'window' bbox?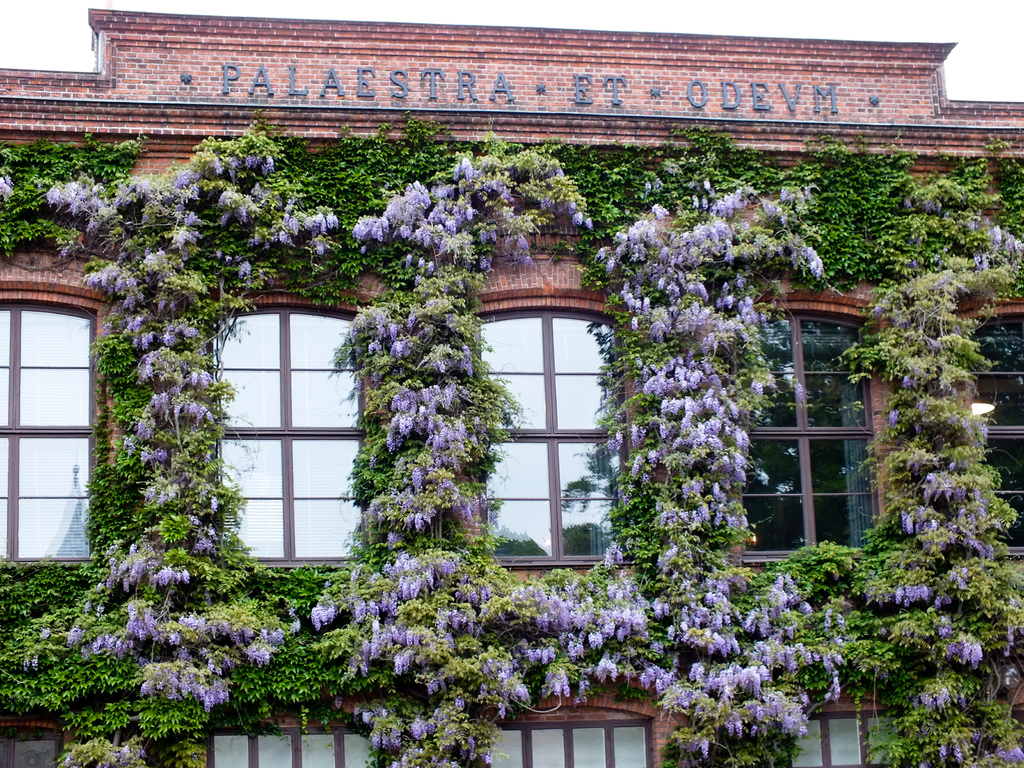
(x1=0, y1=274, x2=120, y2=589)
